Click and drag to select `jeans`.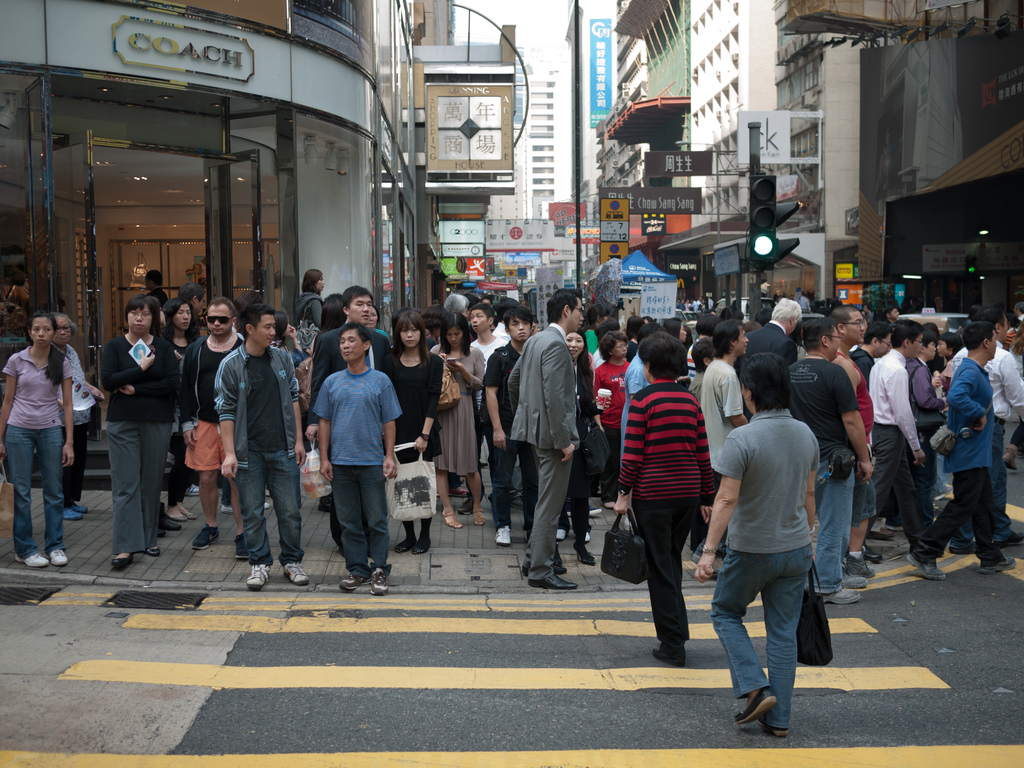
Selection: rect(326, 462, 388, 575).
